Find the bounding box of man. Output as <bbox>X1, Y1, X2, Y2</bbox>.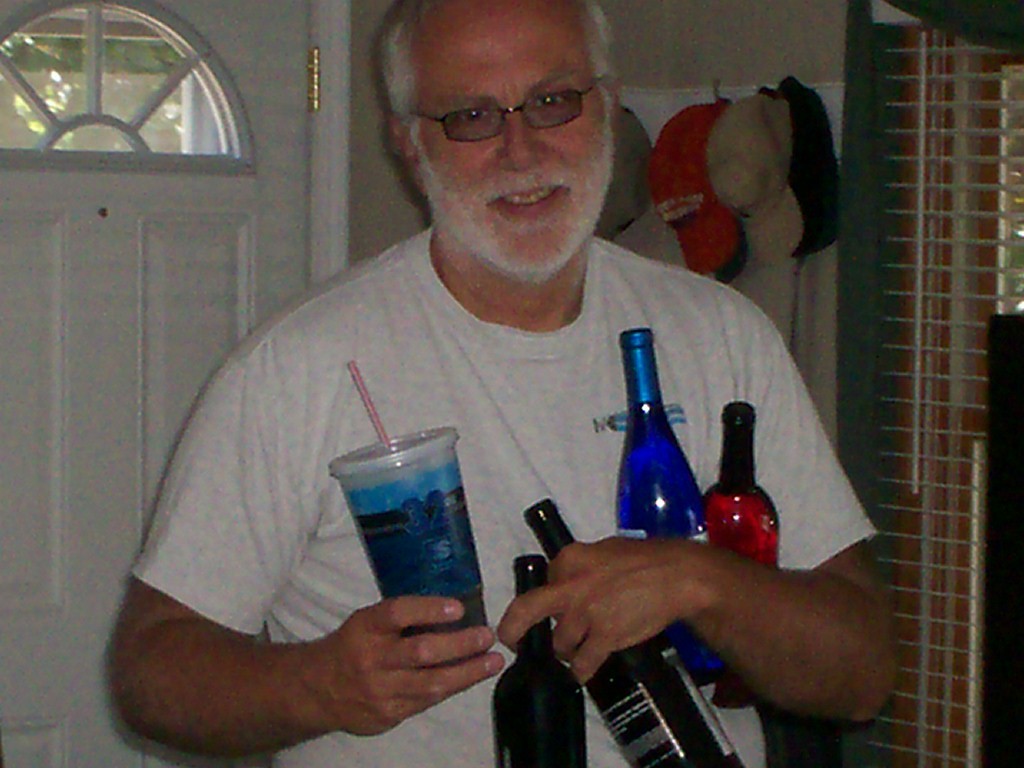
<bbox>109, 0, 898, 766</bbox>.
